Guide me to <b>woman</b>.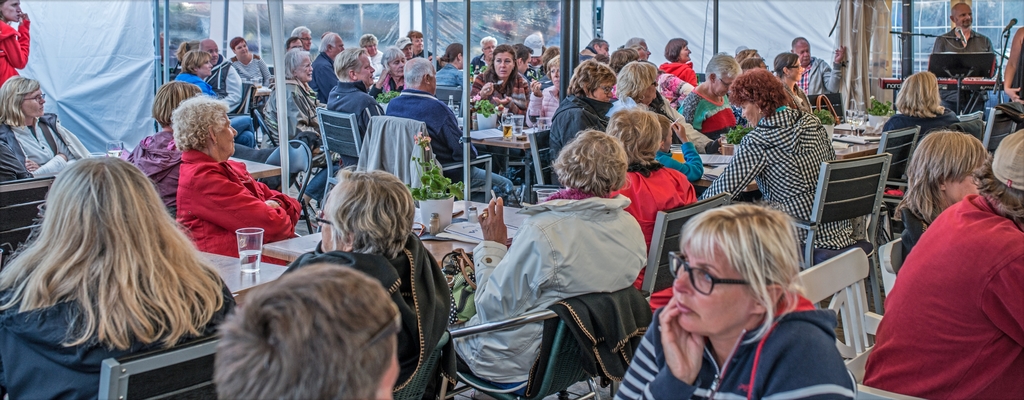
Guidance: select_region(660, 40, 697, 91).
